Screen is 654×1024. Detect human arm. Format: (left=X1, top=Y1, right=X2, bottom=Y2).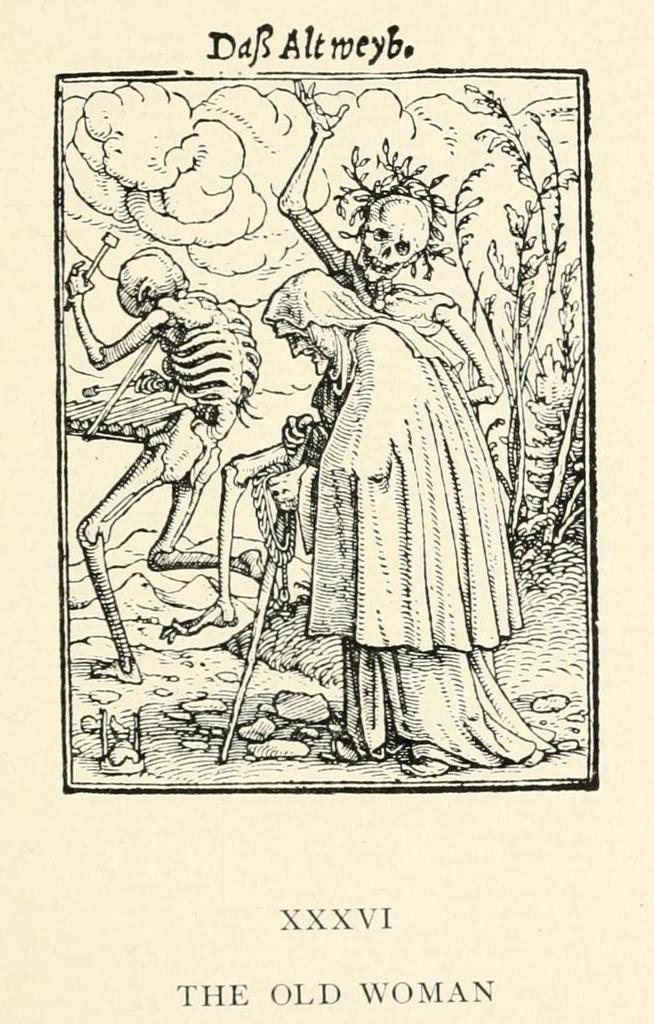
(left=282, top=406, right=310, bottom=458).
